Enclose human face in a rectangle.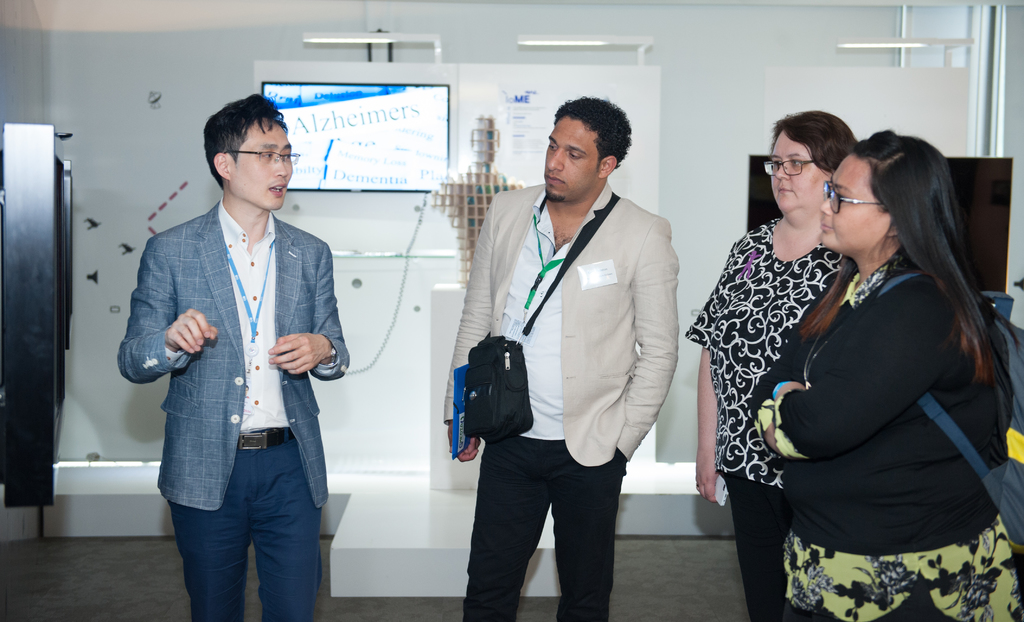
<bbox>820, 157, 875, 250</bbox>.
